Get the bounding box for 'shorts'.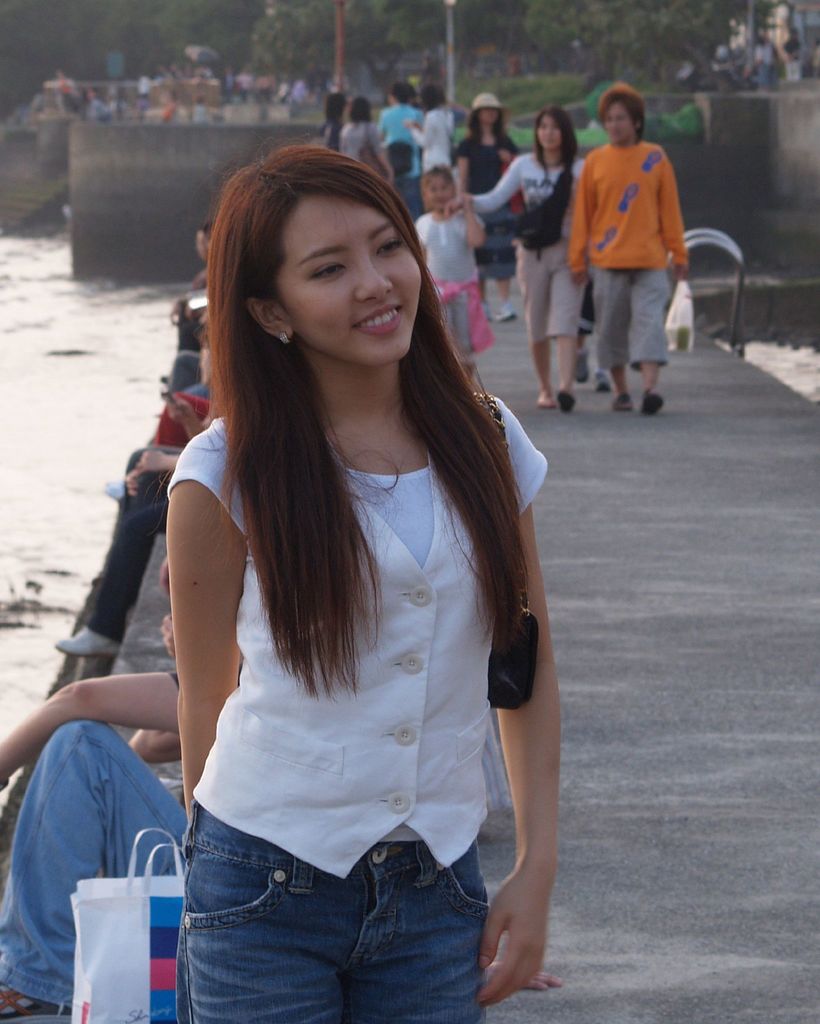
<region>178, 802, 493, 1023</region>.
